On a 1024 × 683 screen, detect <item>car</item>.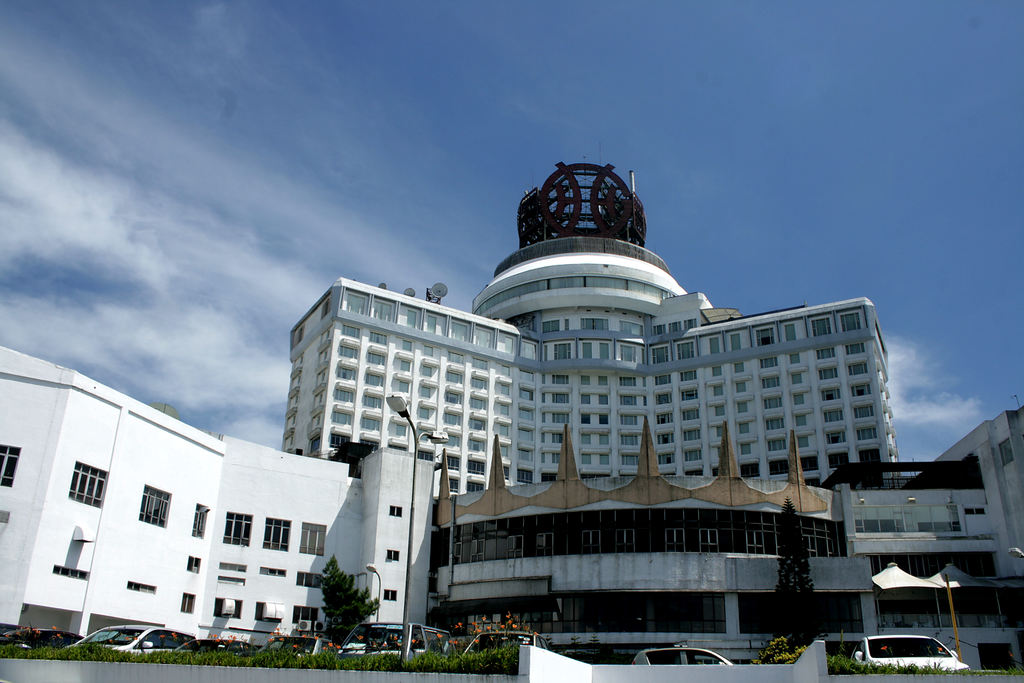
(0, 627, 87, 648).
